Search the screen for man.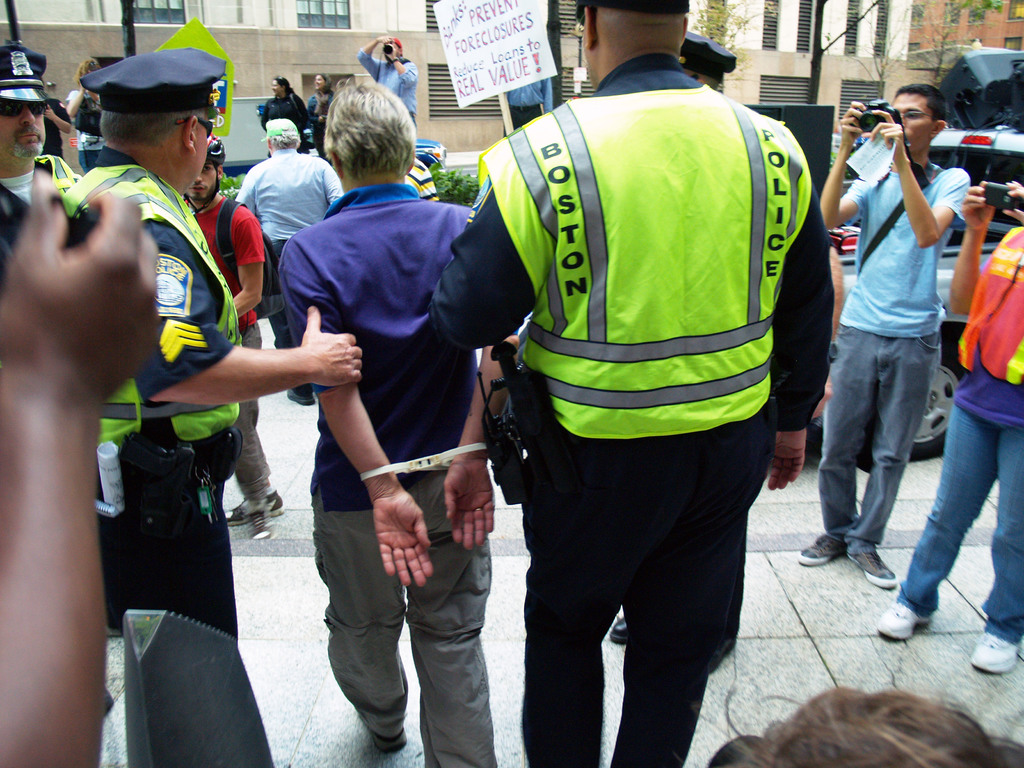
Found at left=239, top=120, right=340, bottom=405.
